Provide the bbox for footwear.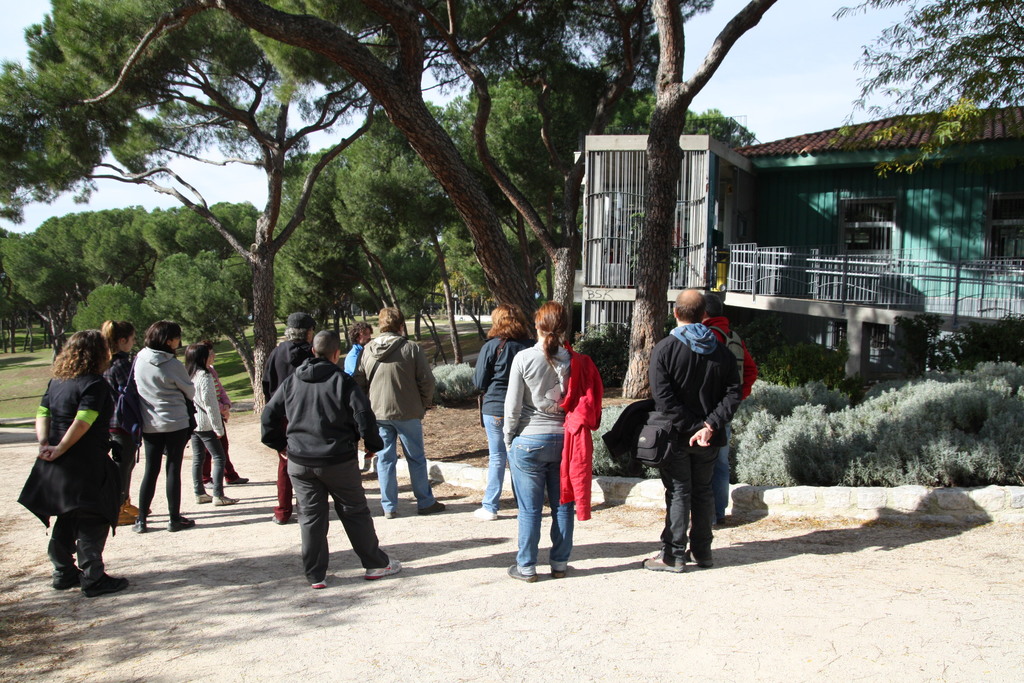
bbox(195, 491, 211, 504).
